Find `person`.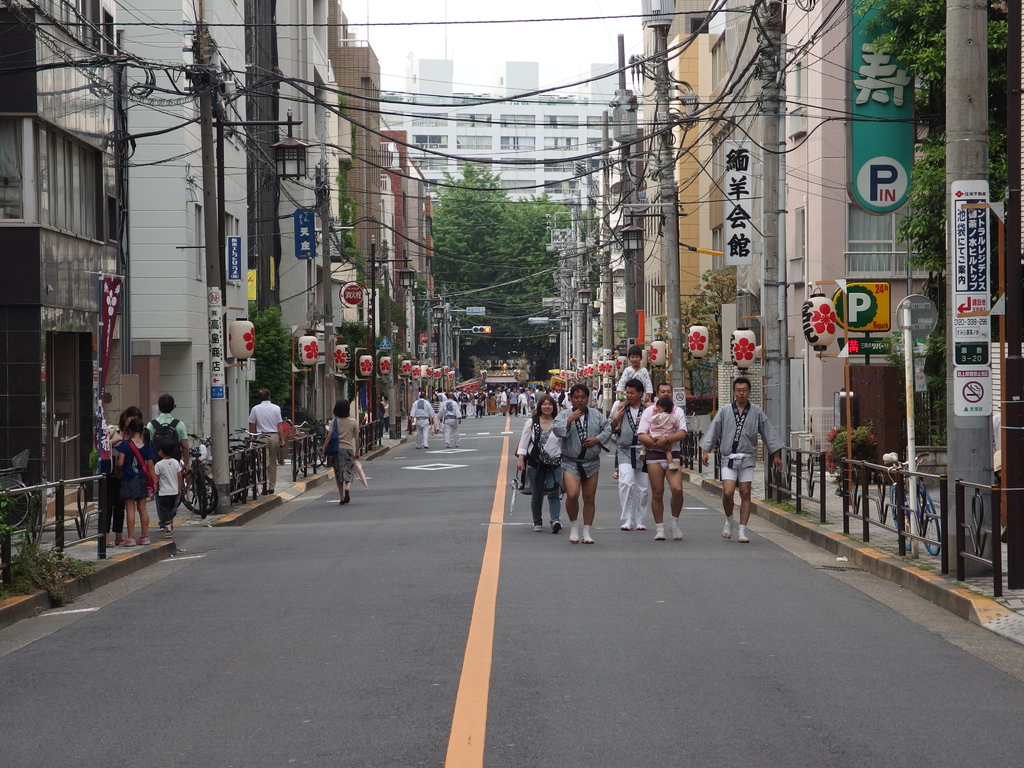
[left=95, top=401, right=145, bottom=547].
